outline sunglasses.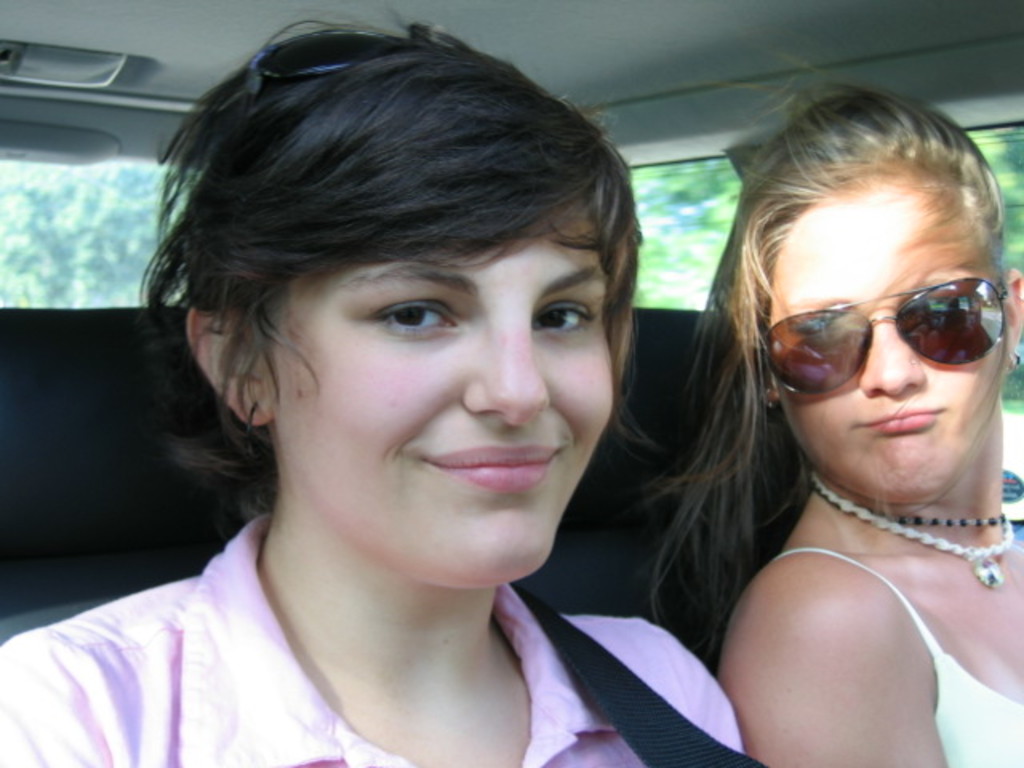
Outline: rect(762, 278, 1008, 395).
